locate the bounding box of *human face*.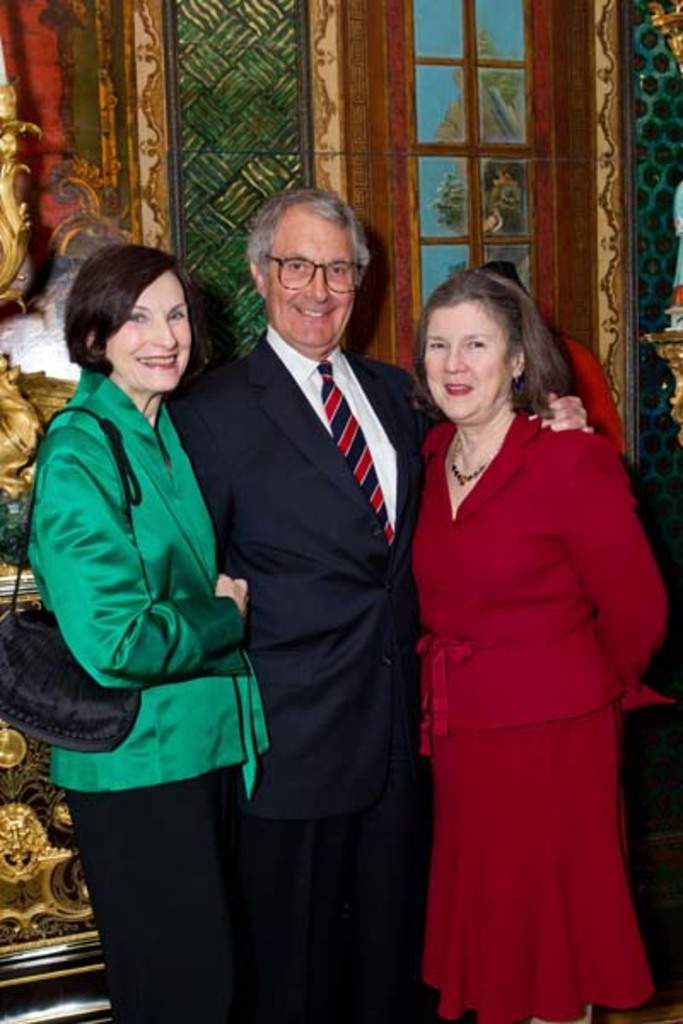
Bounding box: bbox(423, 299, 509, 422).
